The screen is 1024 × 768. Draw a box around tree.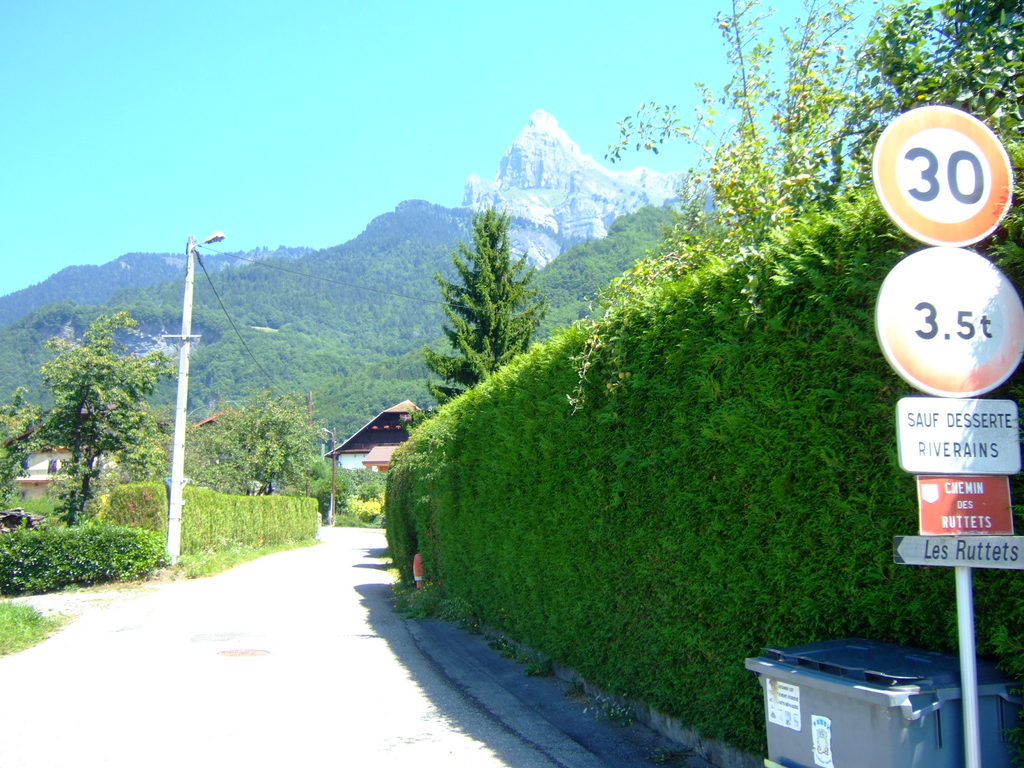
0/384/48/514.
